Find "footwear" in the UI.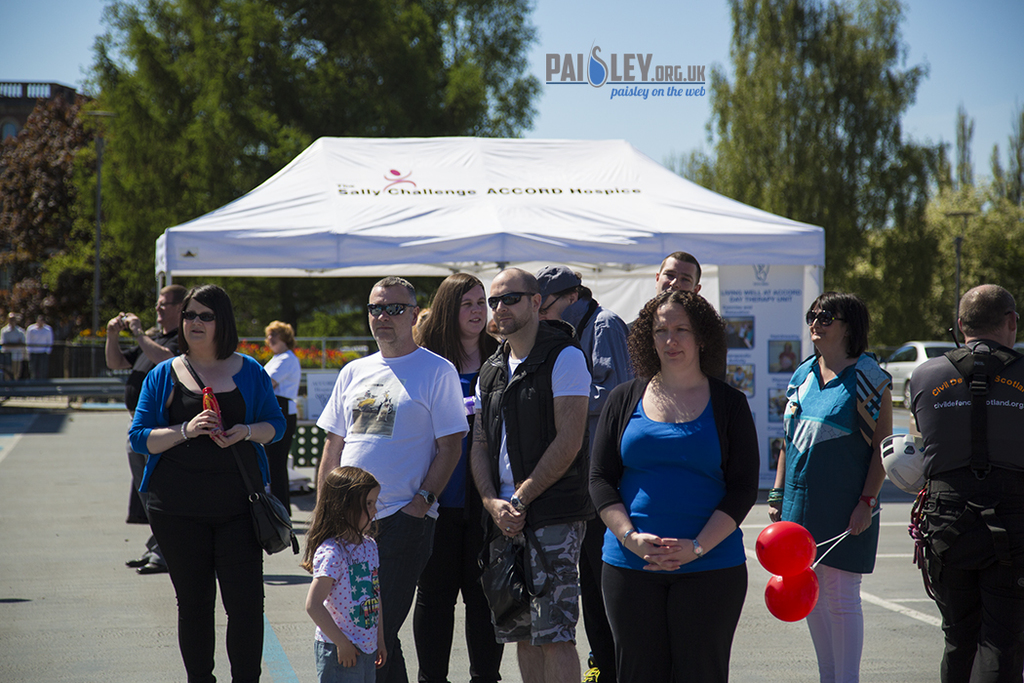
UI element at {"x1": 138, "y1": 561, "x2": 165, "y2": 574}.
